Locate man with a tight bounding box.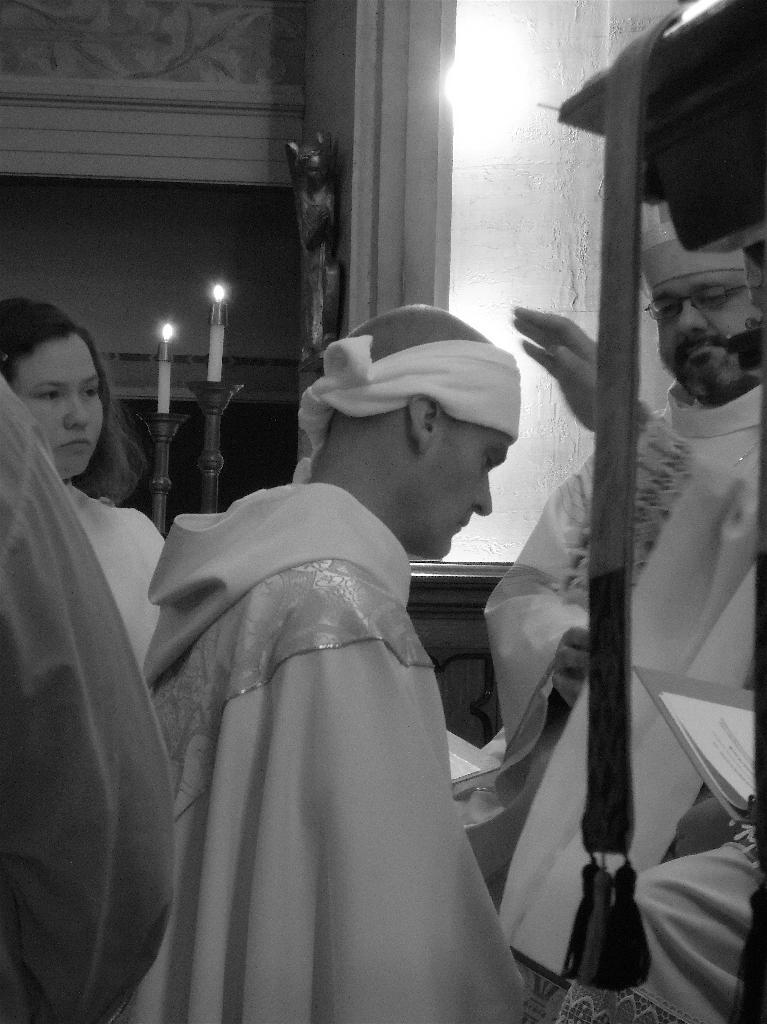
box(117, 310, 575, 987).
